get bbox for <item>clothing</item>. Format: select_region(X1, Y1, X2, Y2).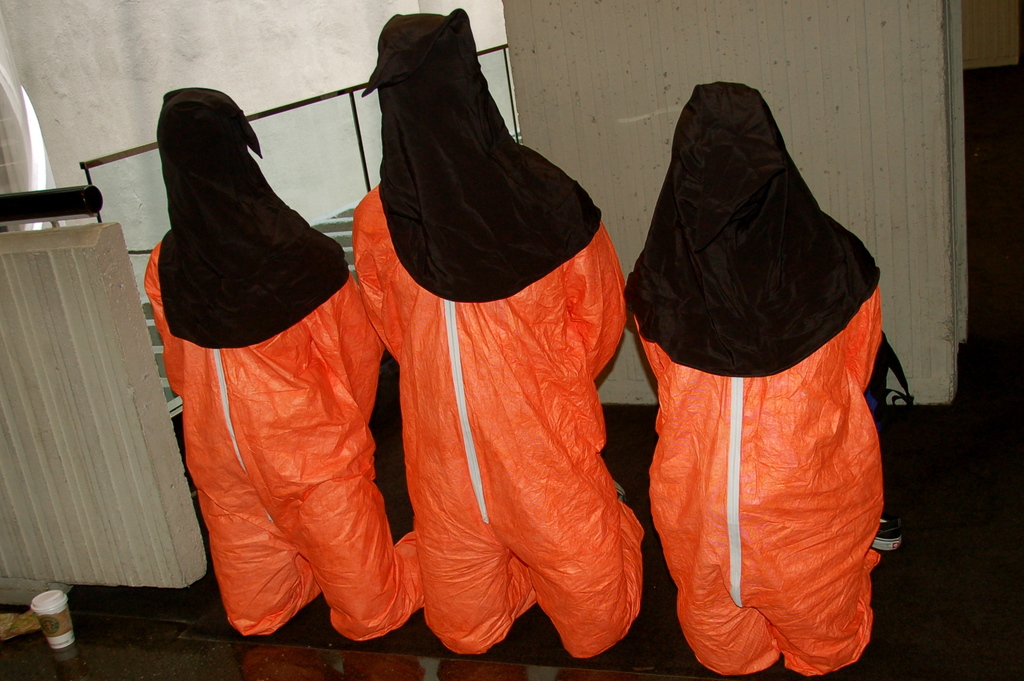
select_region(348, 29, 663, 677).
